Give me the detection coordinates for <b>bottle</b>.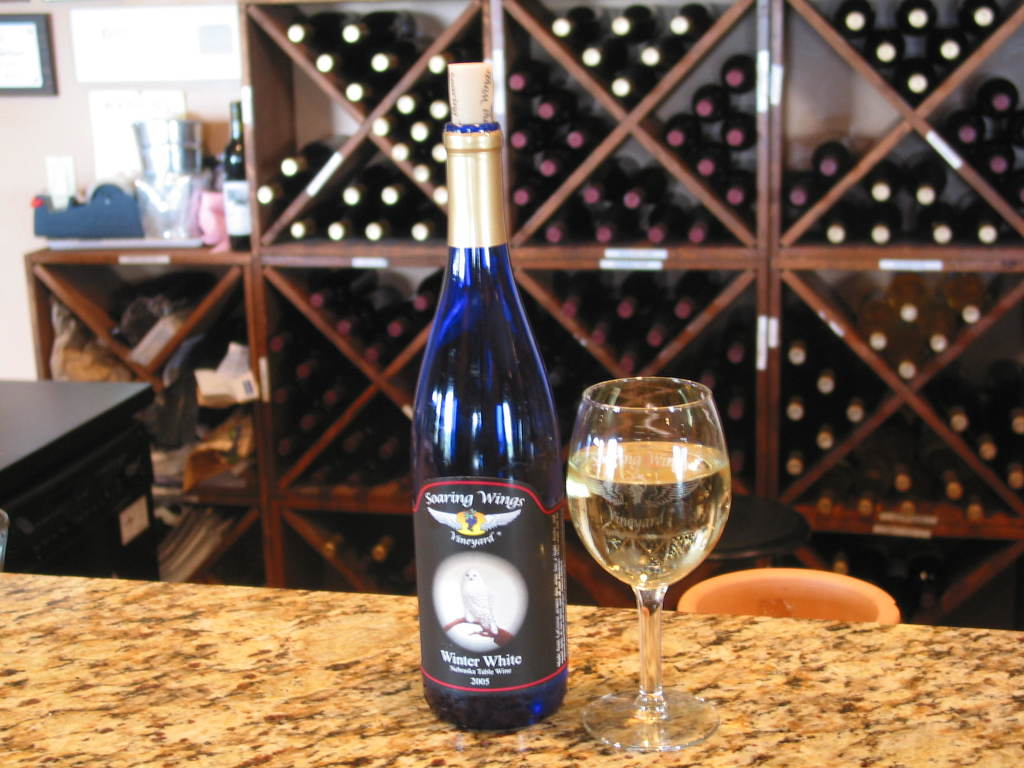
crop(381, 179, 422, 211).
